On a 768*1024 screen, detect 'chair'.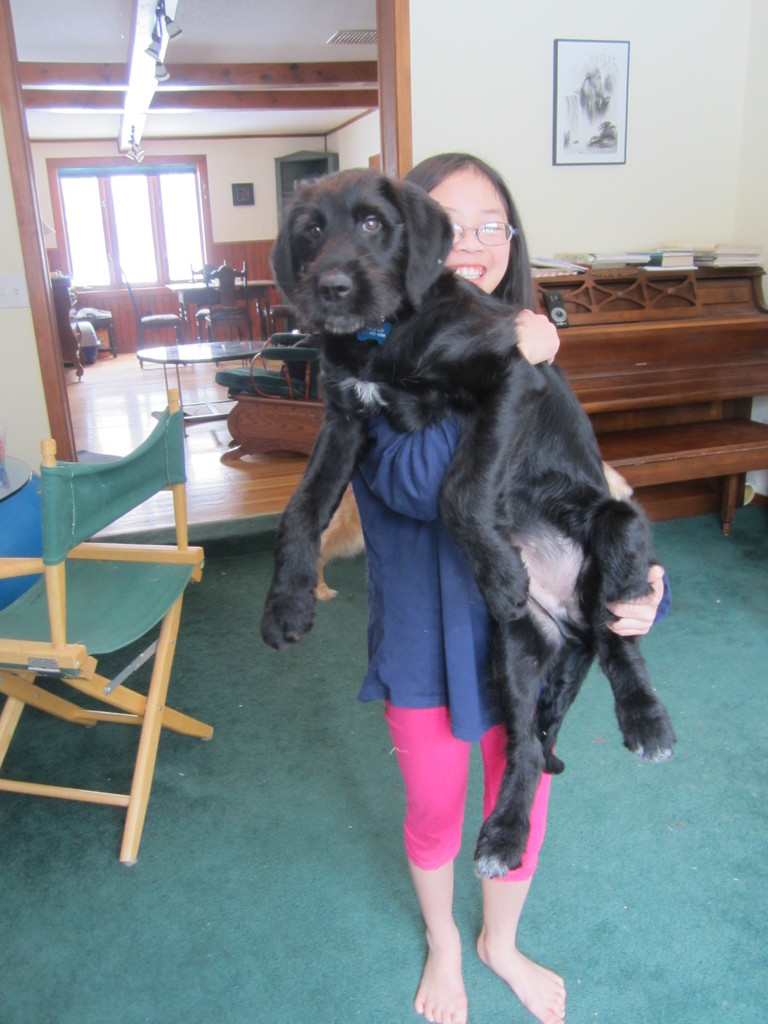
region(123, 278, 184, 368).
